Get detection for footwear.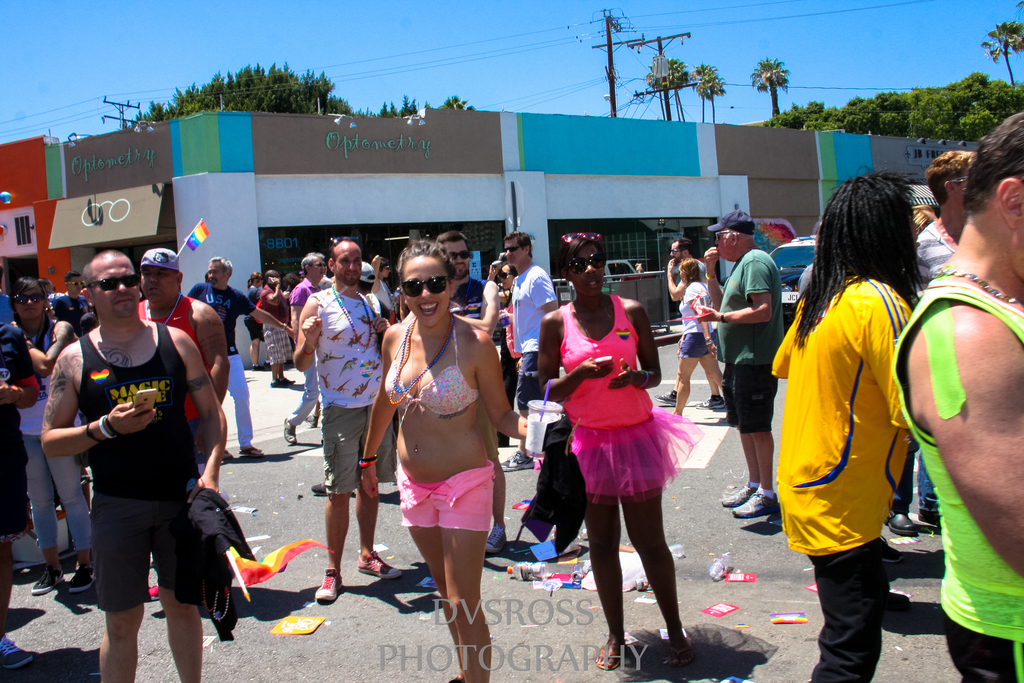
Detection: left=916, top=507, right=942, bottom=531.
